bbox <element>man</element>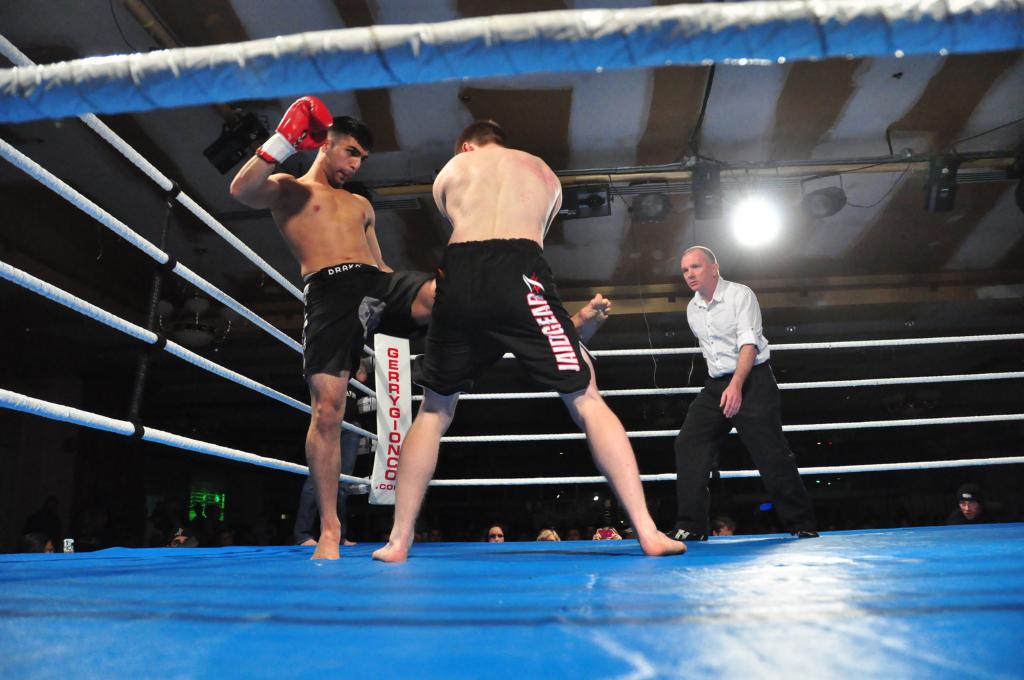
box(231, 98, 610, 563)
